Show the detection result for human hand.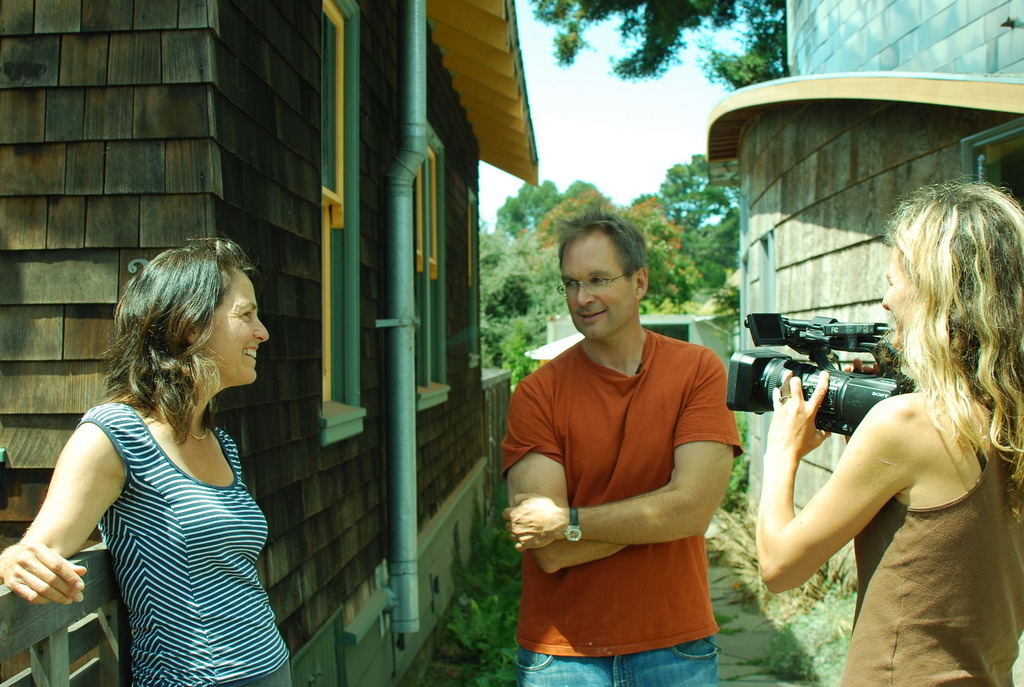
bbox=[844, 354, 885, 445].
